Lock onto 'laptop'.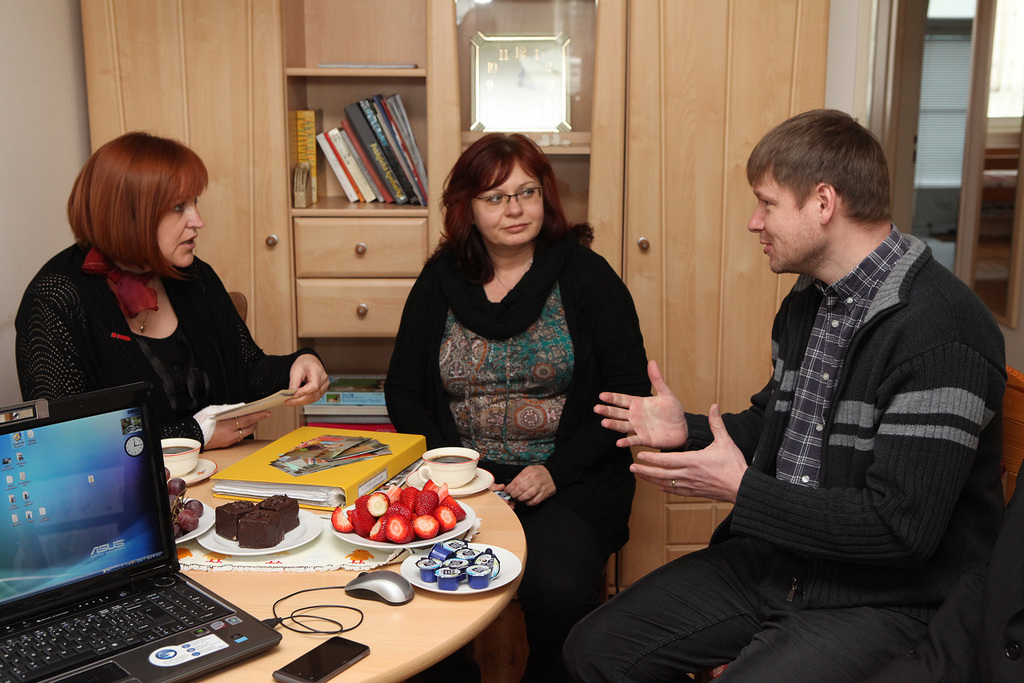
Locked: 8,392,263,682.
